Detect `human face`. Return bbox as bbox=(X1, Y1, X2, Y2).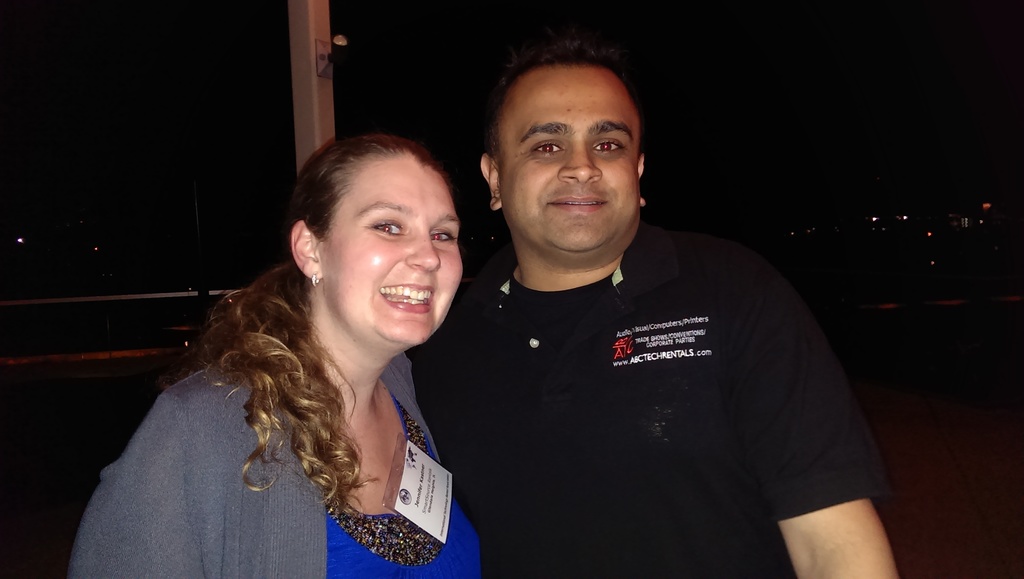
bbox=(497, 70, 637, 251).
